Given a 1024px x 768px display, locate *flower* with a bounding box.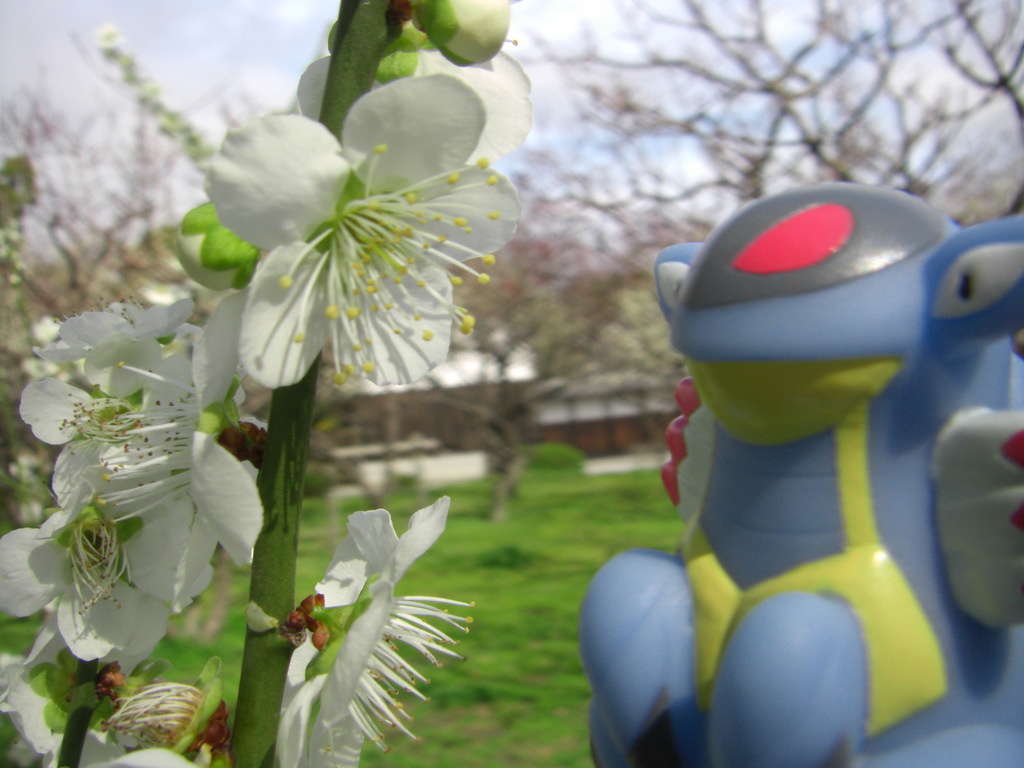
Located: (202, 70, 521, 388).
